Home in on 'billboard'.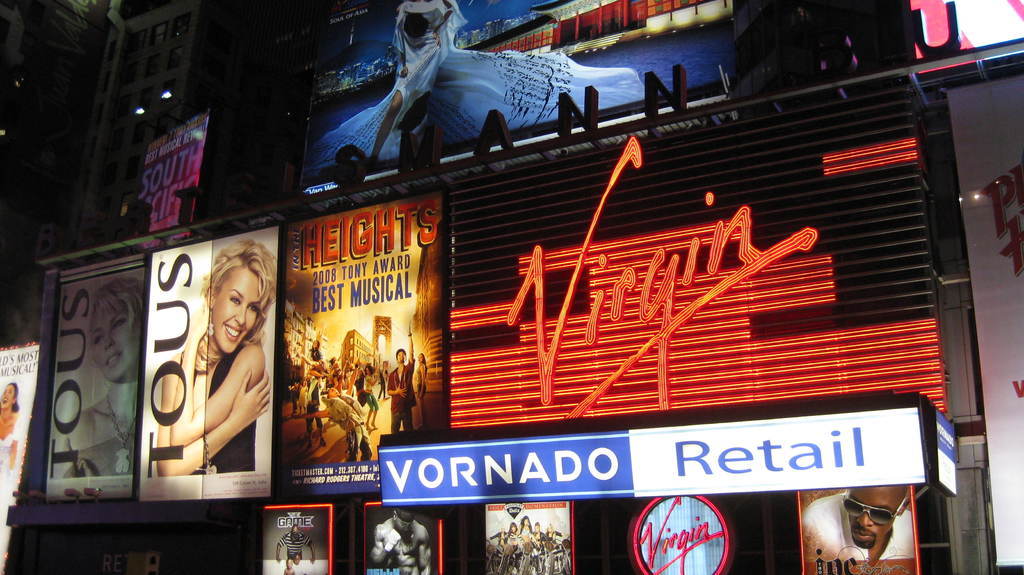
Homed in at box(479, 496, 573, 572).
